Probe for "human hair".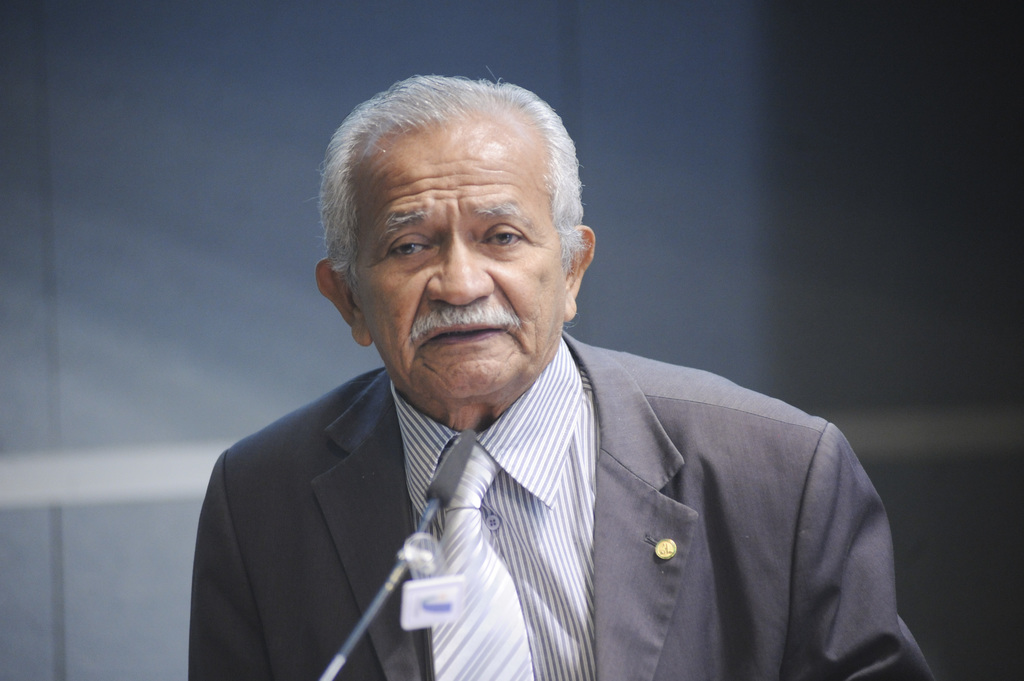
Probe result: left=326, top=76, right=605, bottom=342.
